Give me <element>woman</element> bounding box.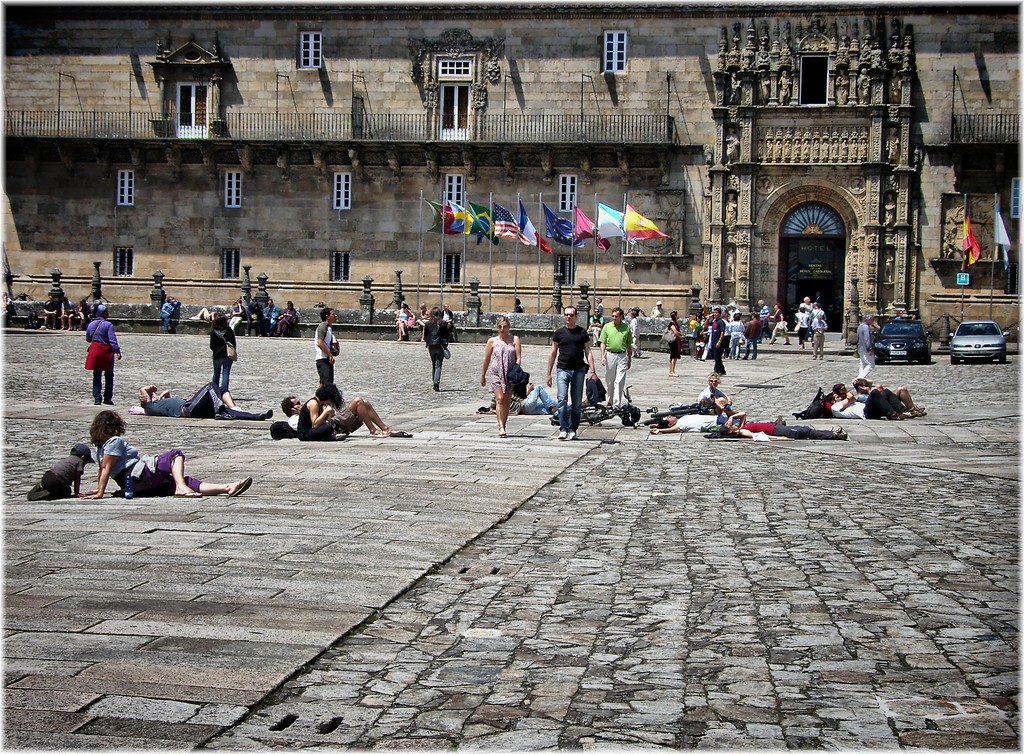
[480, 316, 525, 439].
